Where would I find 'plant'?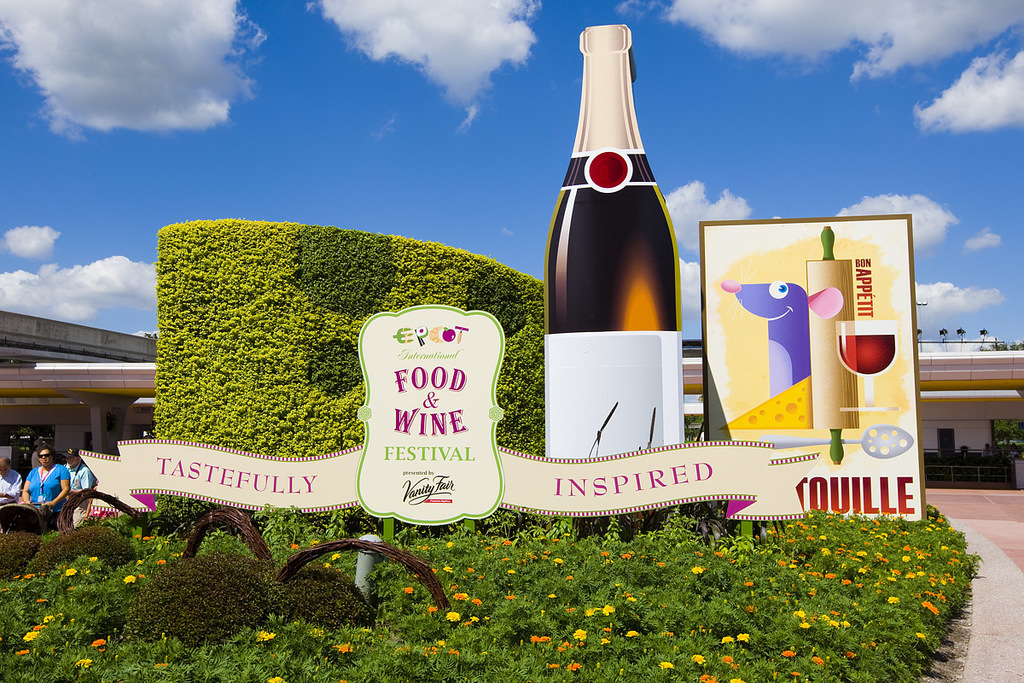
At crop(680, 436, 700, 448).
